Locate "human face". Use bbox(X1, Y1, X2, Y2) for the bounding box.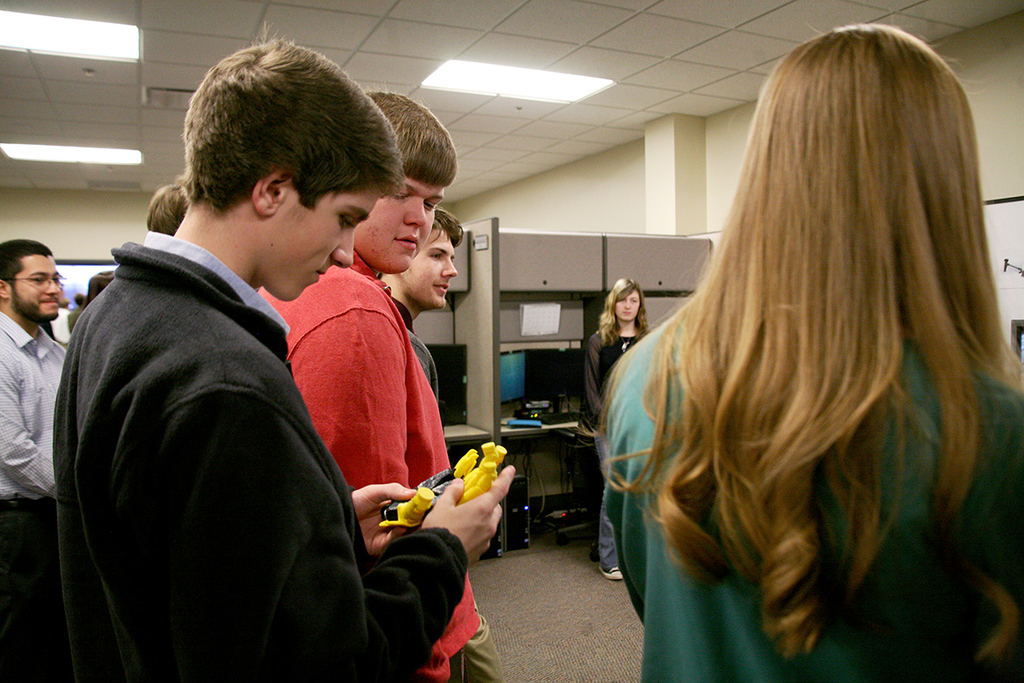
bbox(608, 287, 641, 322).
